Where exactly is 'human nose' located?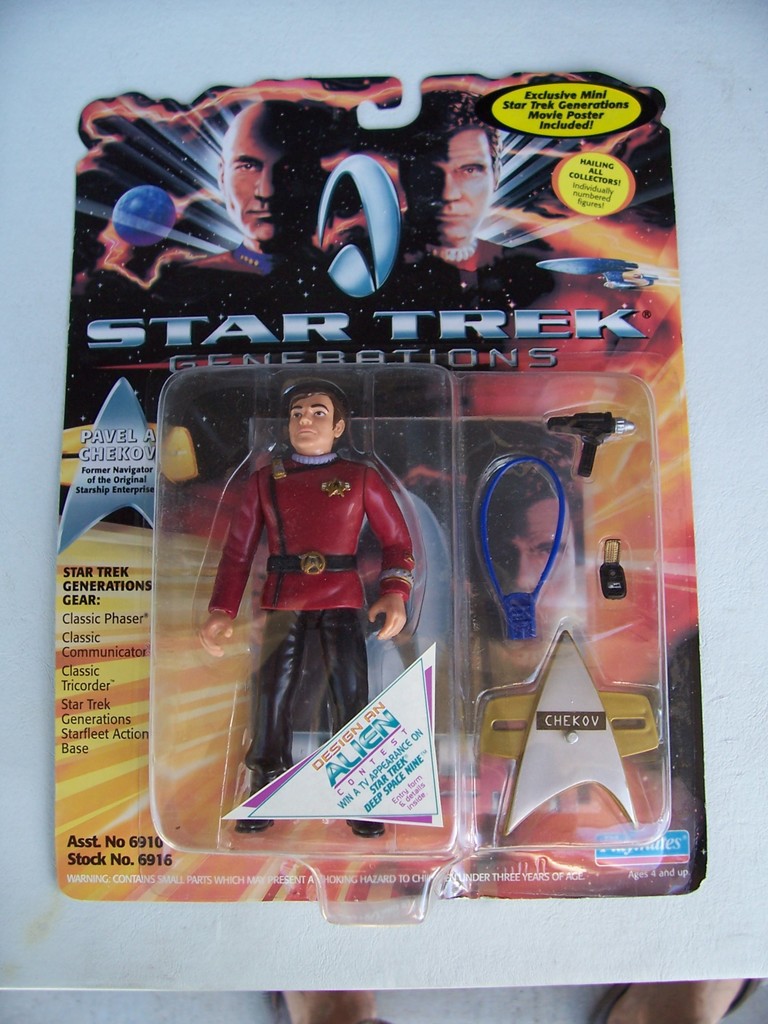
Its bounding box is BBox(436, 173, 461, 202).
